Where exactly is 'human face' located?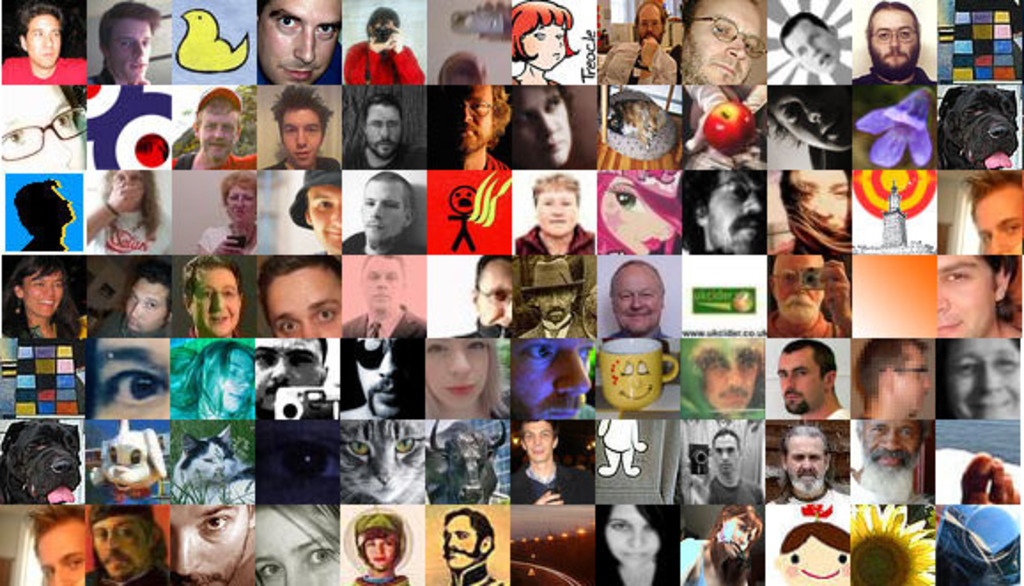
Its bounding box is 618 262 659 331.
